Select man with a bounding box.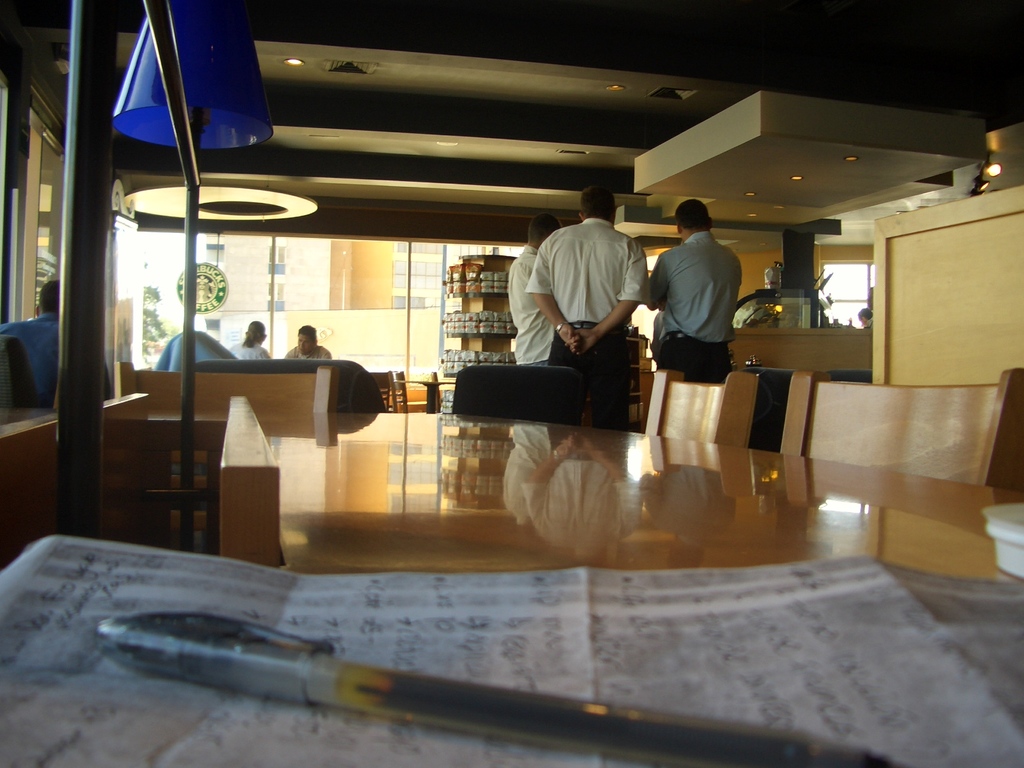
l=282, t=325, r=329, b=360.
